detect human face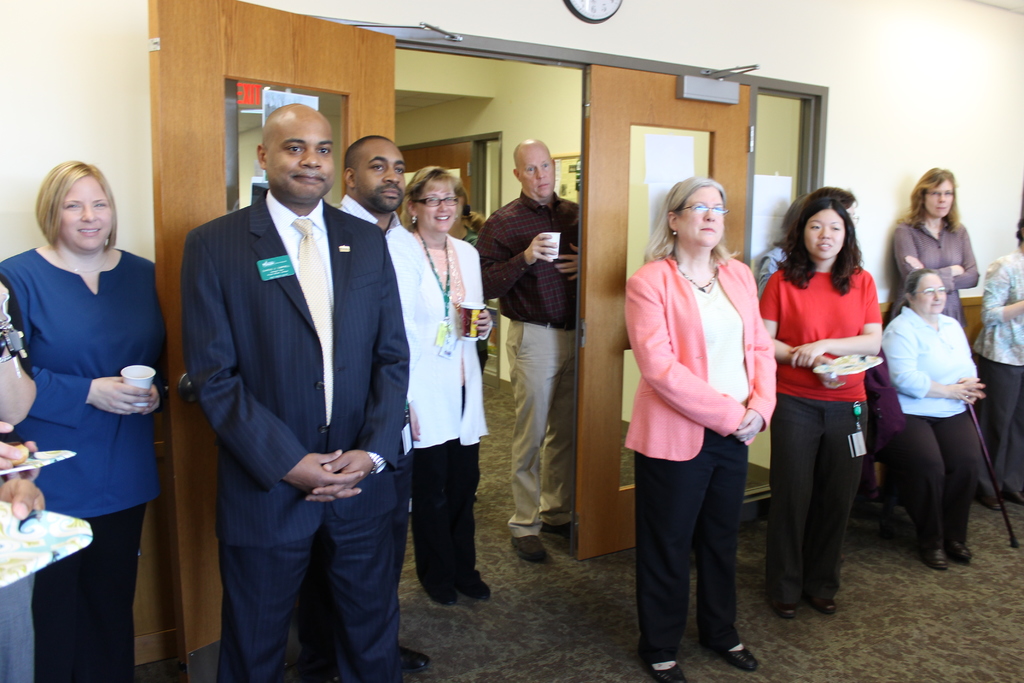
crop(58, 180, 111, 245)
